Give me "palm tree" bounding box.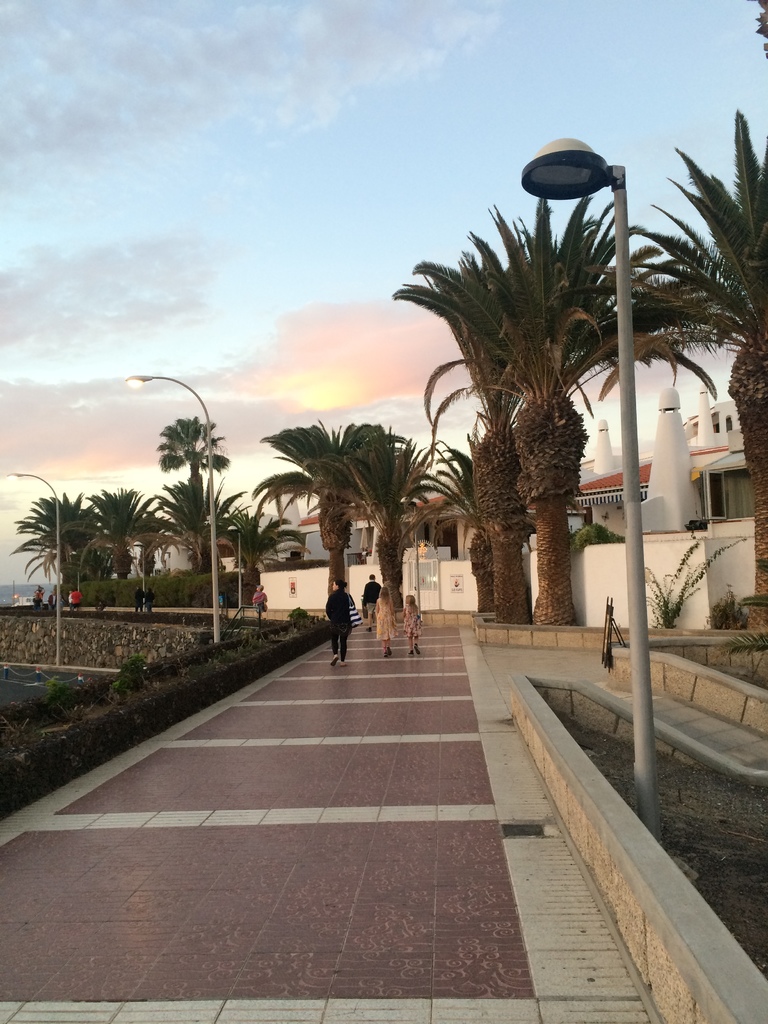
box=[10, 484, 101, 676].
